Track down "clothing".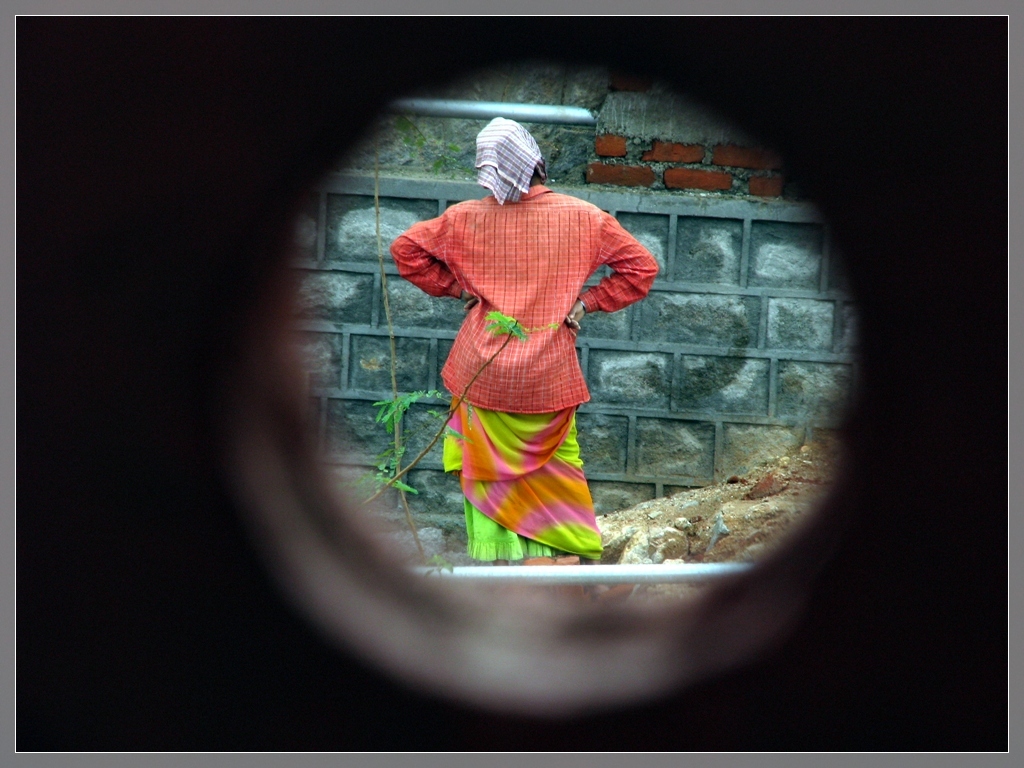
Tracked to (left=473, top=116, right=540, bottom=205).
